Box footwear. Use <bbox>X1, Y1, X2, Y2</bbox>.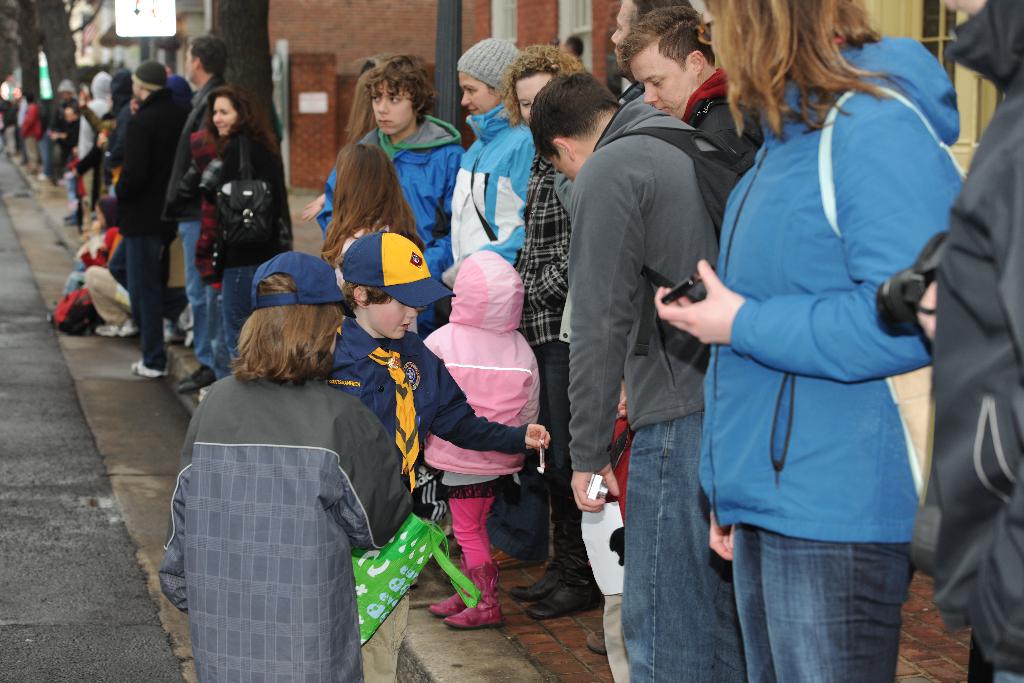
<bbox>178, 367, 204, 404</bbox>.
